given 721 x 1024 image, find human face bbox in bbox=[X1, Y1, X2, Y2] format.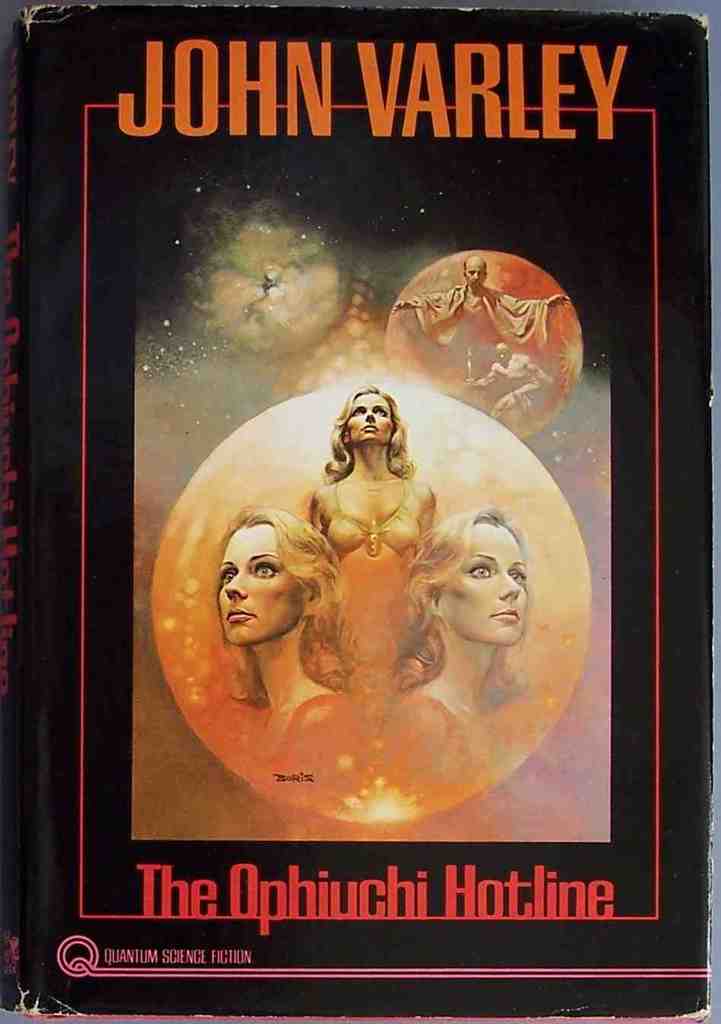
bbox=[463, 261, 481, 285].
